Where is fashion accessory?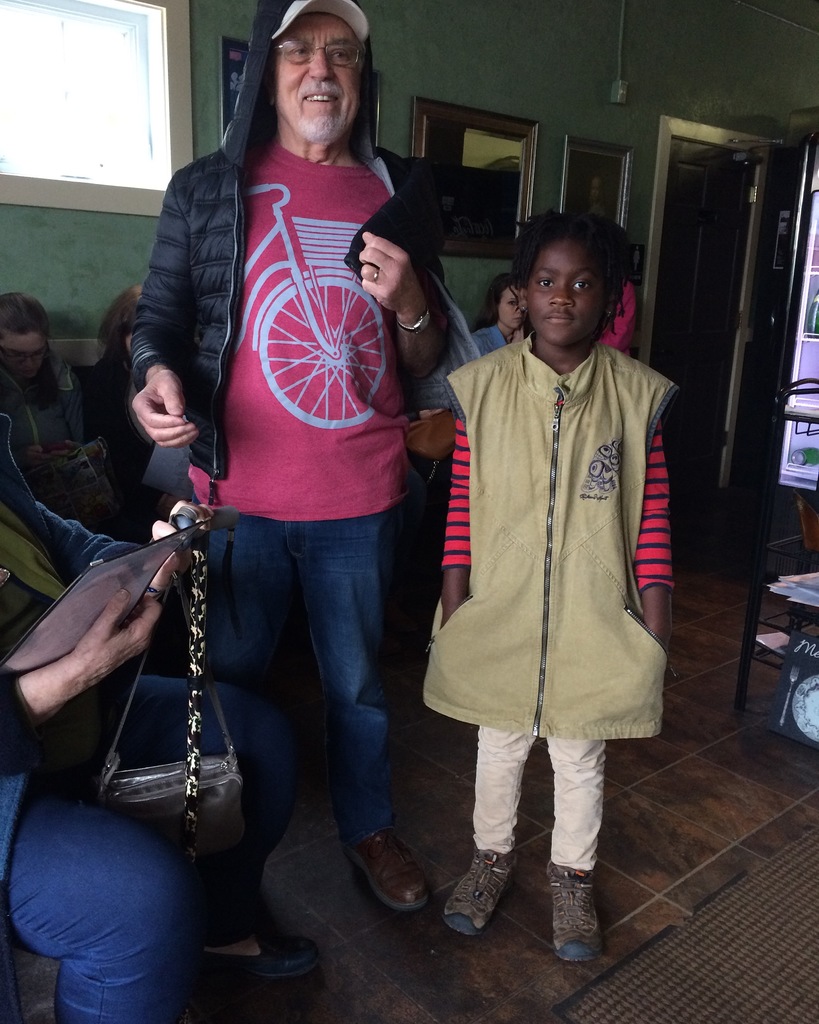
select_region(145, 582, 166, 595).
